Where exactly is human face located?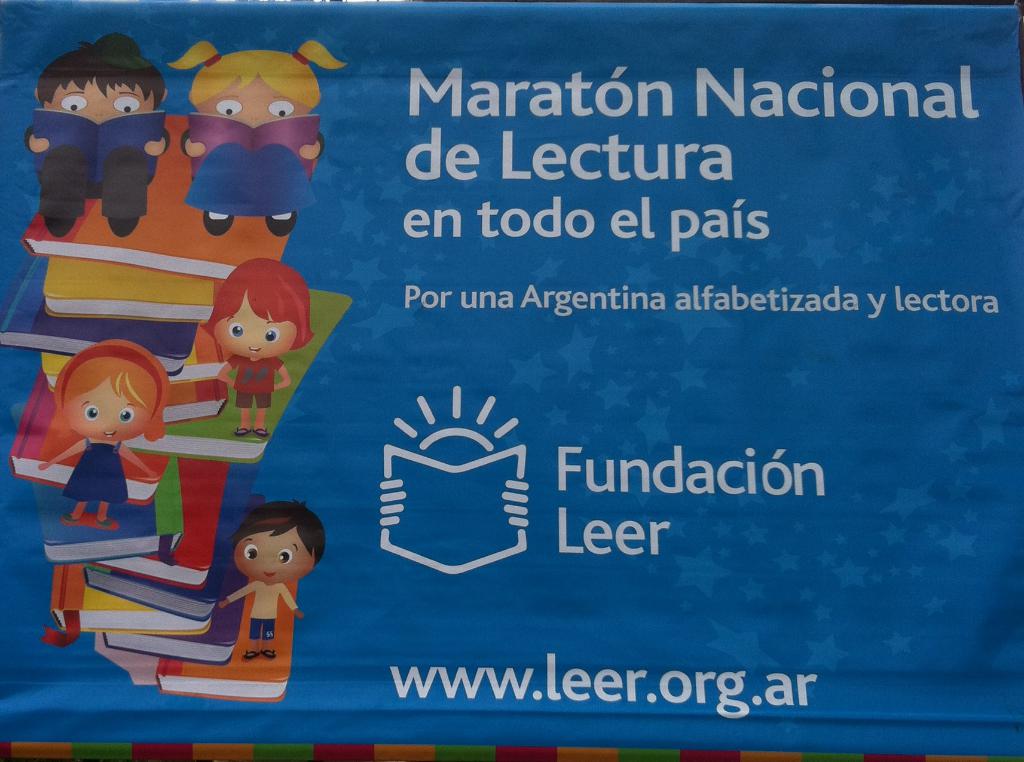
Its bounding box is l=218, t=300, r=297, b=364.
